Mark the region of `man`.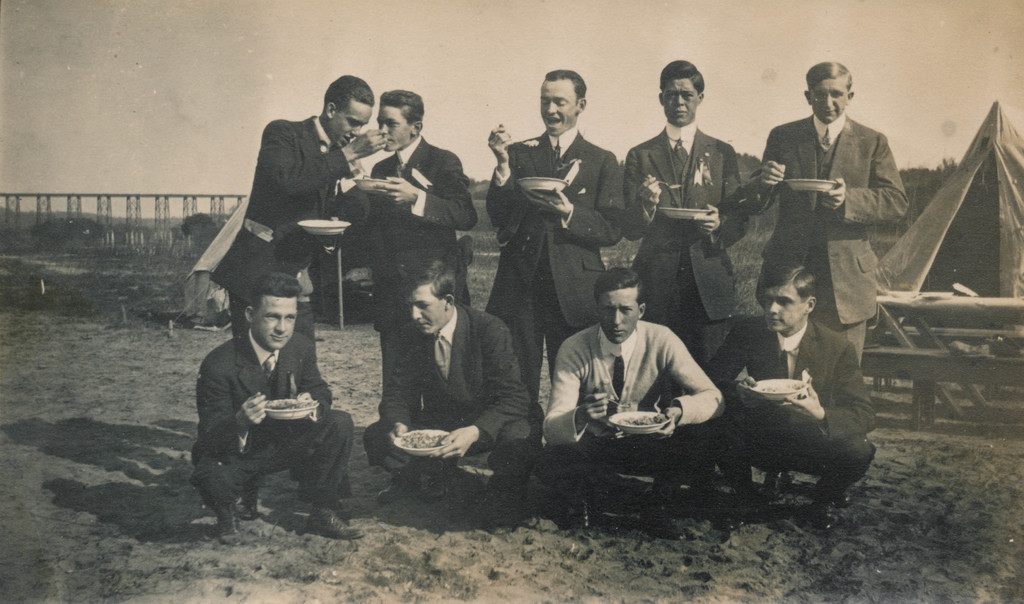
Region: [757, 77, 916, 422].
